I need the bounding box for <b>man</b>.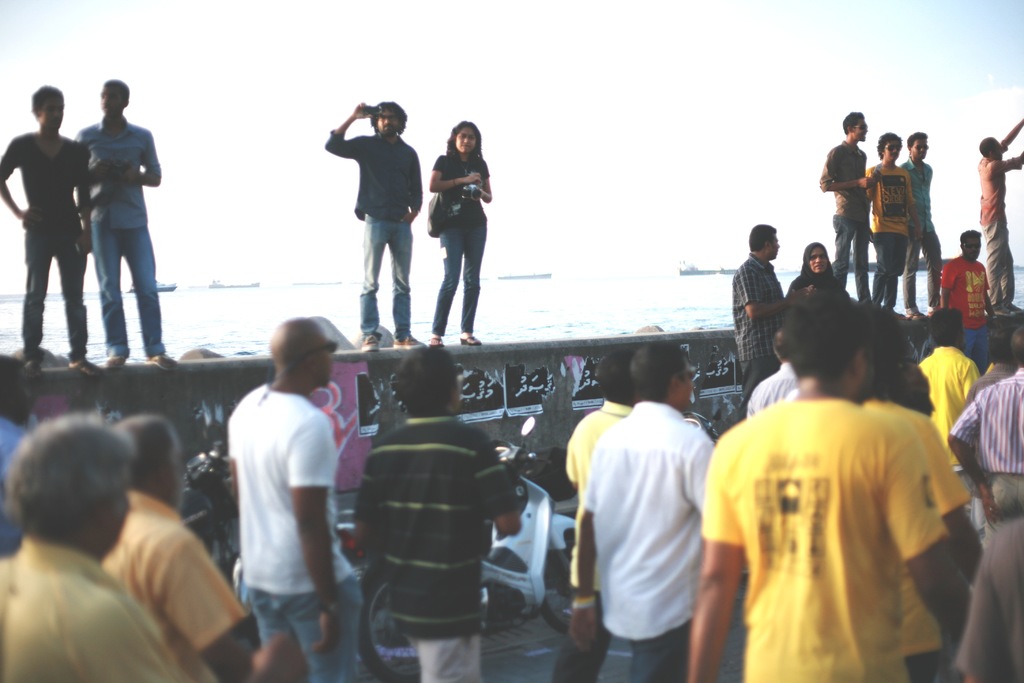
Here it is: Rect(812, 101, 875, 307).
